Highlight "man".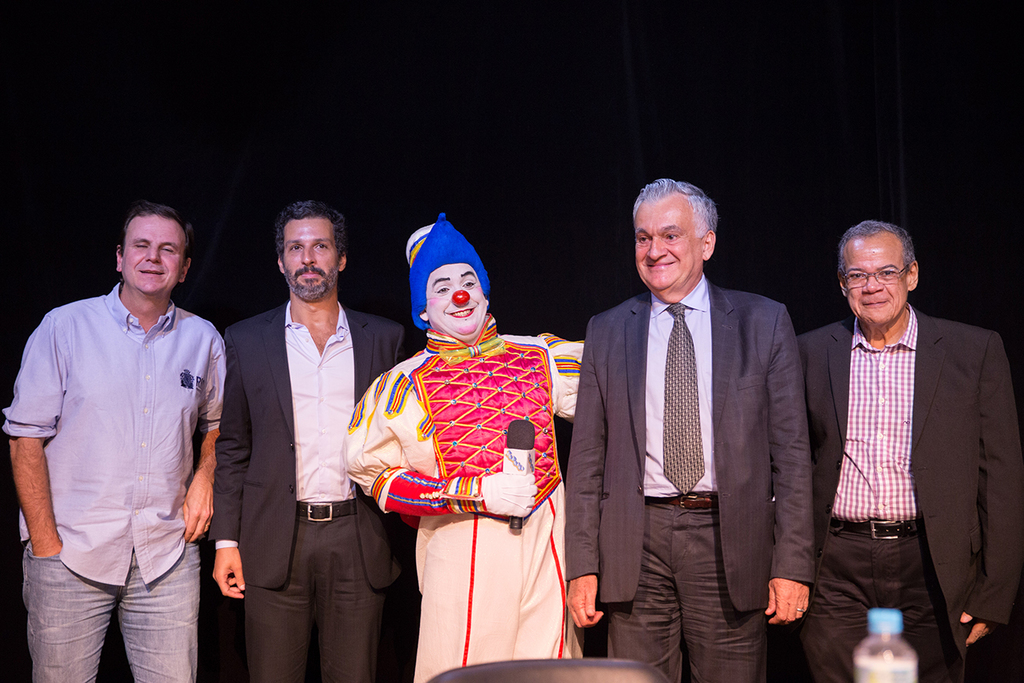
Highlighted region: rect(338, 213, 586, 682).
